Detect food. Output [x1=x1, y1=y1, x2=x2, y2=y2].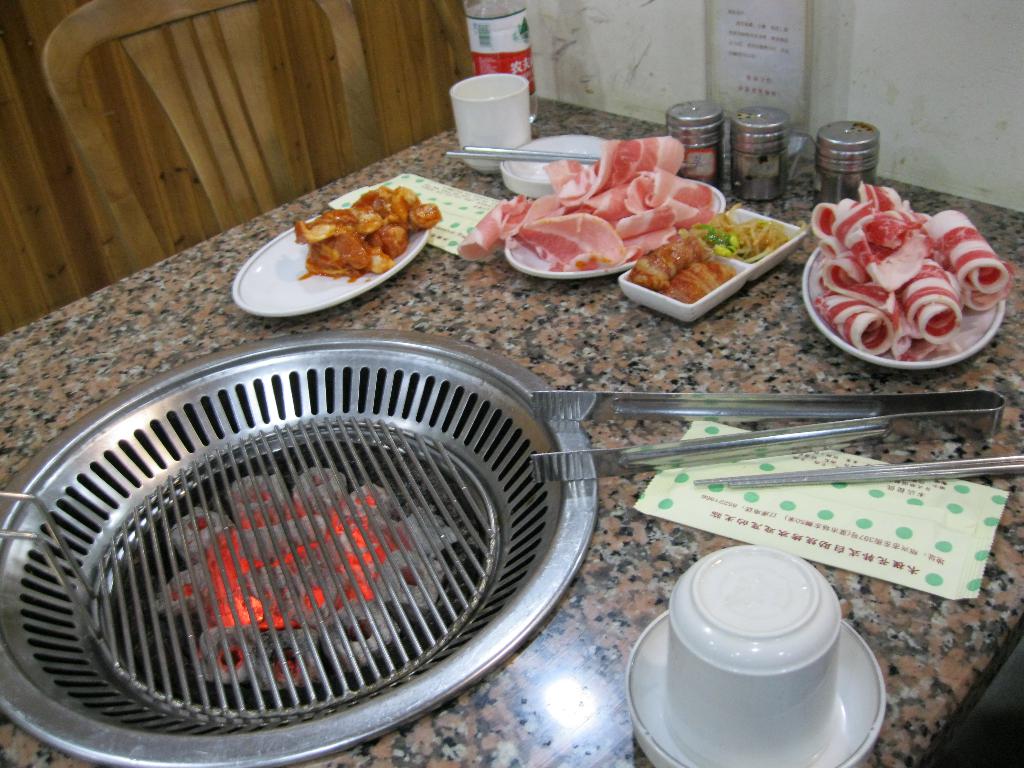
[x1=292, y1=184, x2=445, y2=283].
